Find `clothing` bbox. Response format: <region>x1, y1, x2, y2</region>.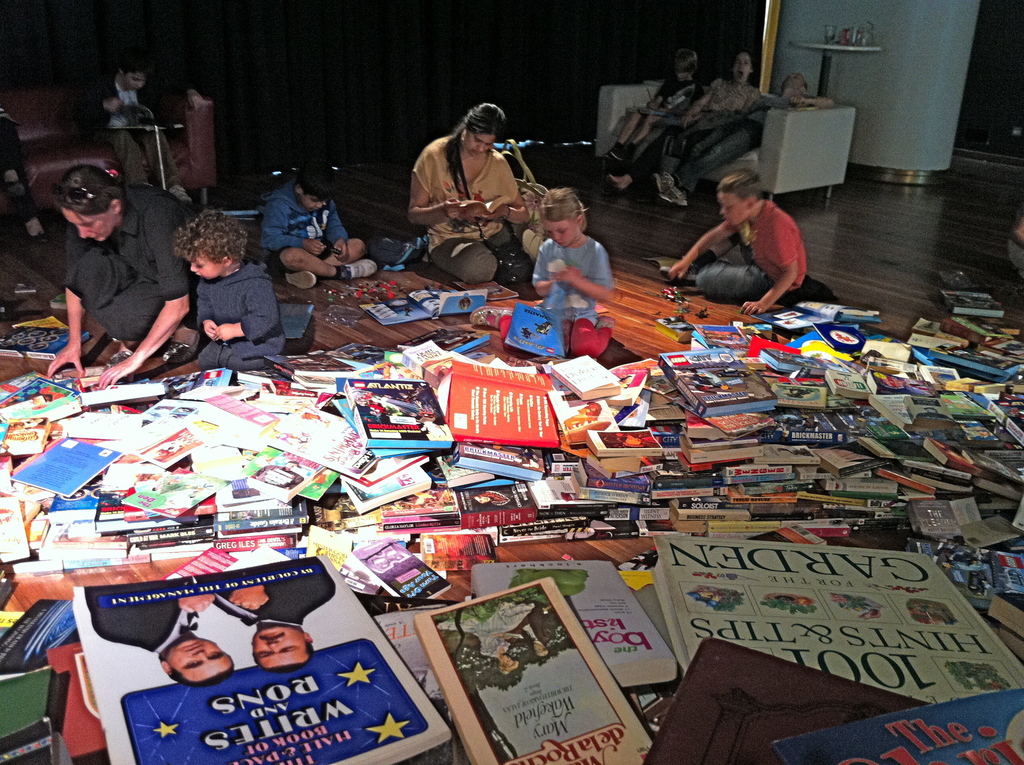
<region>97, 82, 173, 182</region>.
